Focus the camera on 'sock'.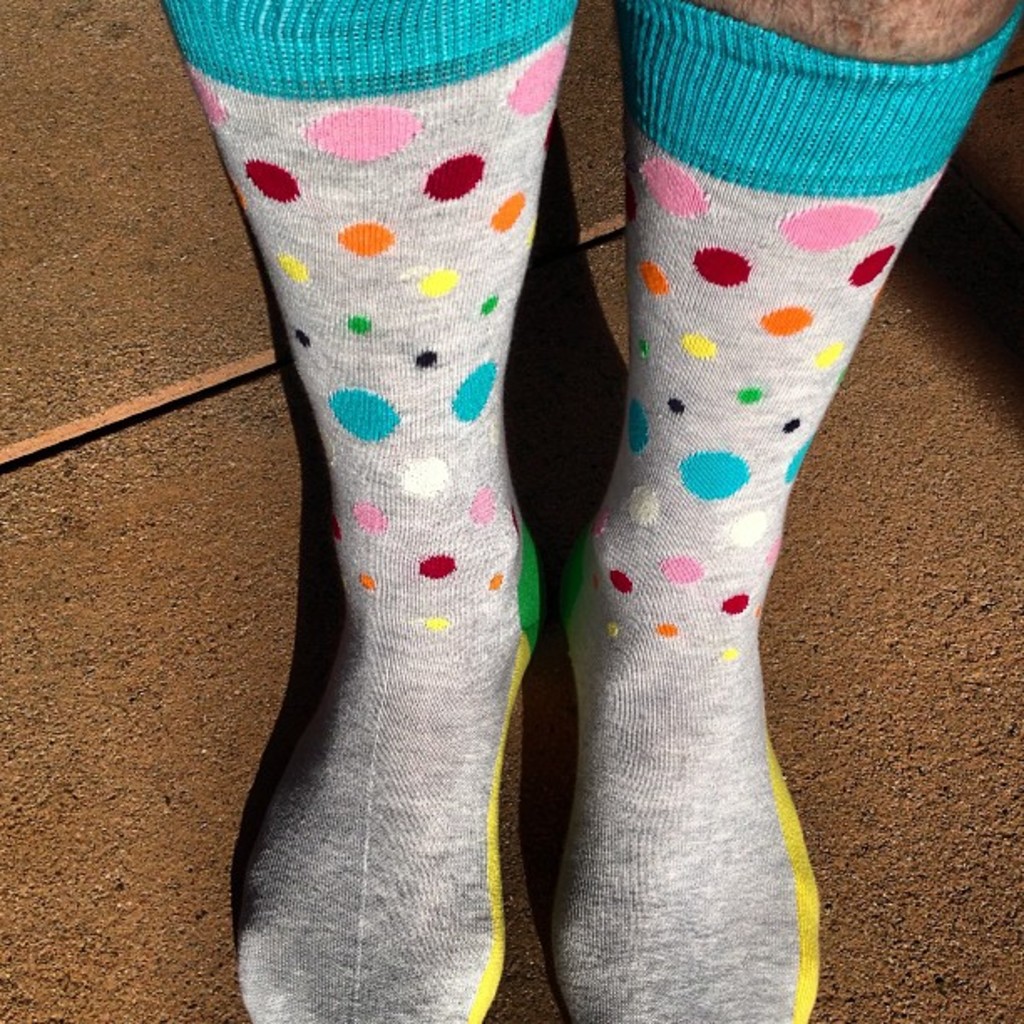
Focus region: rect(545, 0, 1023, 1023).
